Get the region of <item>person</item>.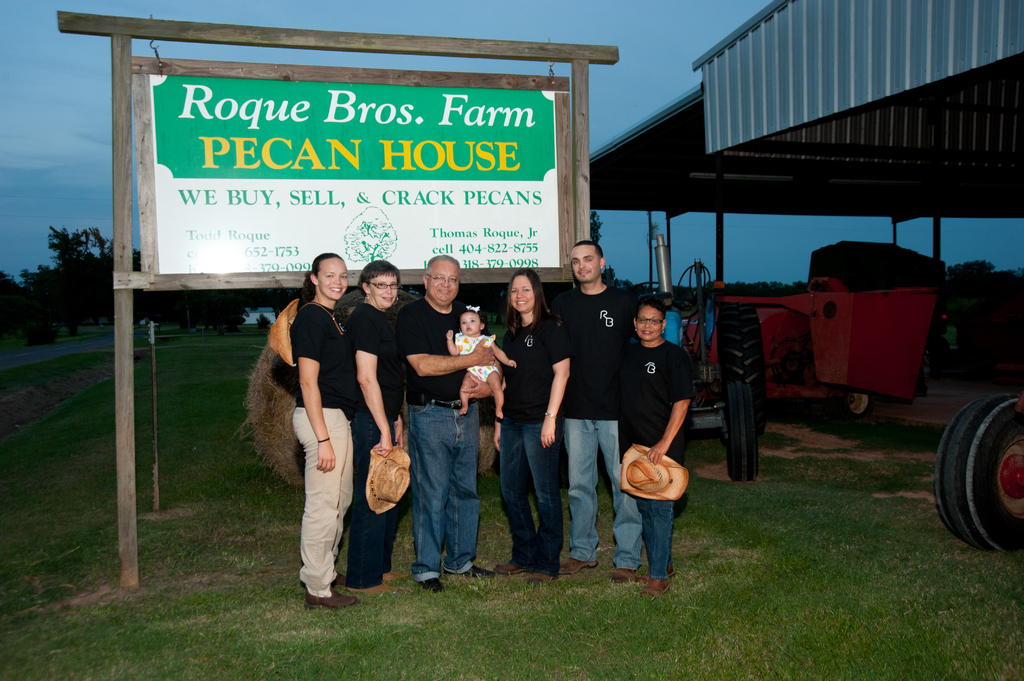
(491,268,572,590).
